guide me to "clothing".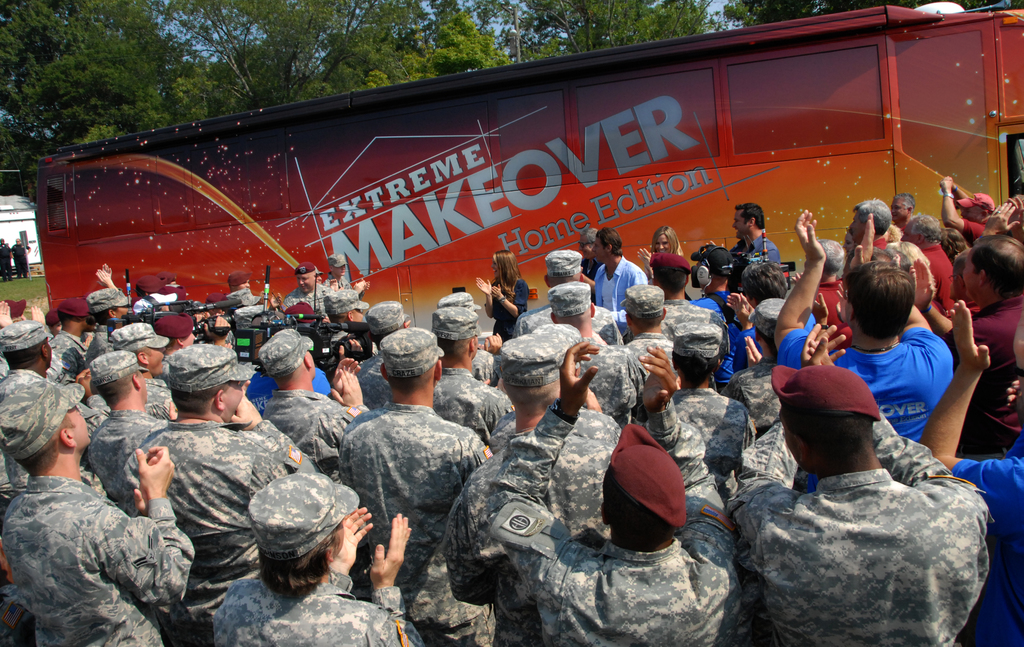
Guidance: <bbox>961, 212, 996, 237</bbox>.
